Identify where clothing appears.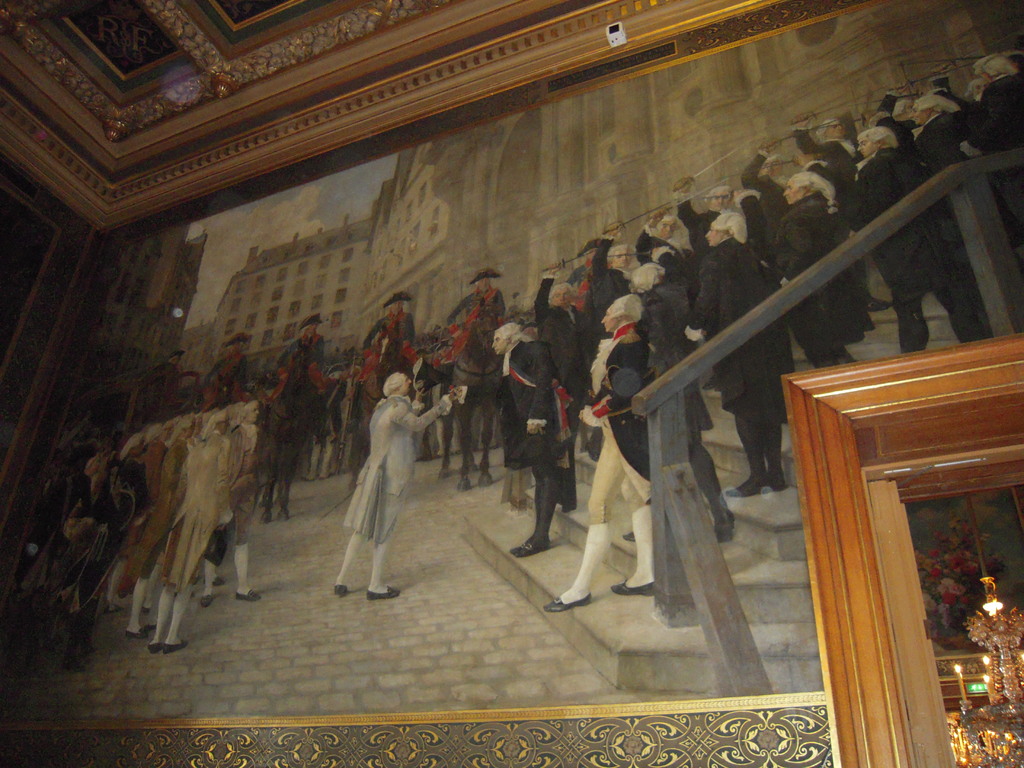
Appears at {"left": 844, "top": 134, "right": 966, "bottom": 357}.
